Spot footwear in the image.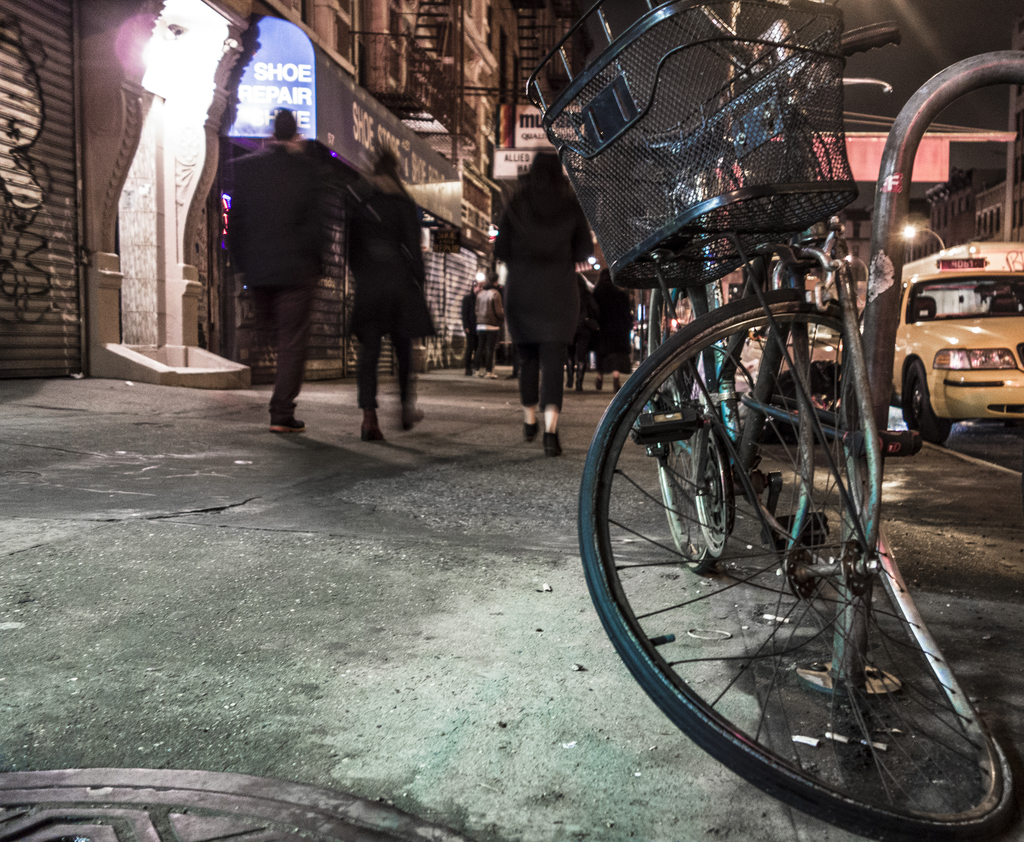
footwear found at left=525, top=418, right=541, bottom=441.
